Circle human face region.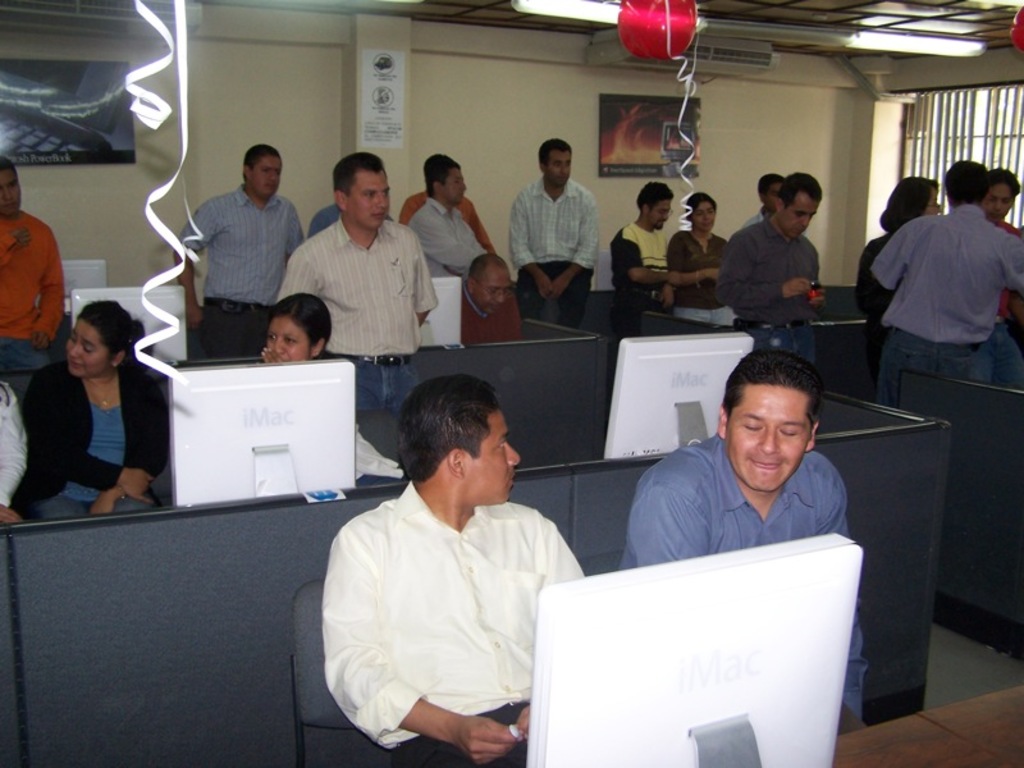
Region: bbox=(0, 164, 24, 214).
